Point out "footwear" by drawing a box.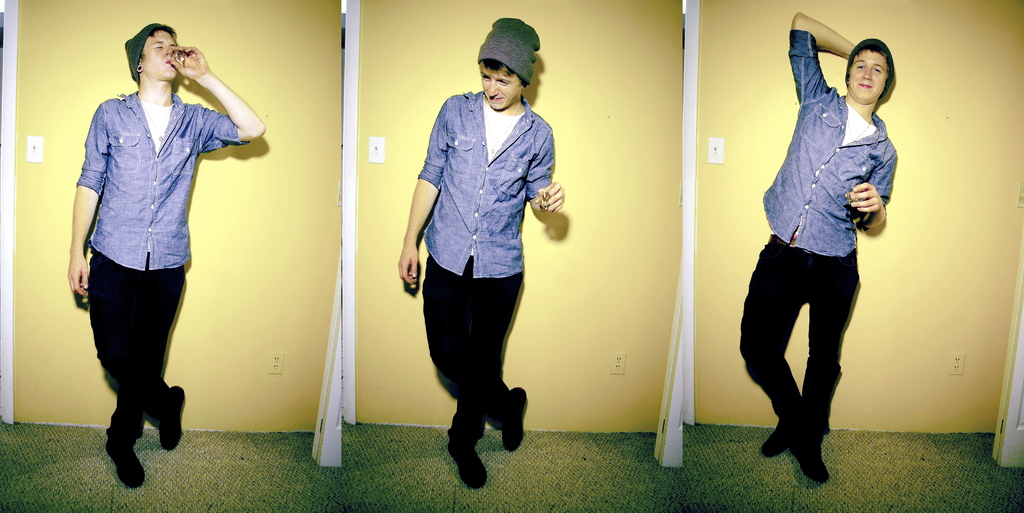
bbox(758, 420, 790, 462).
